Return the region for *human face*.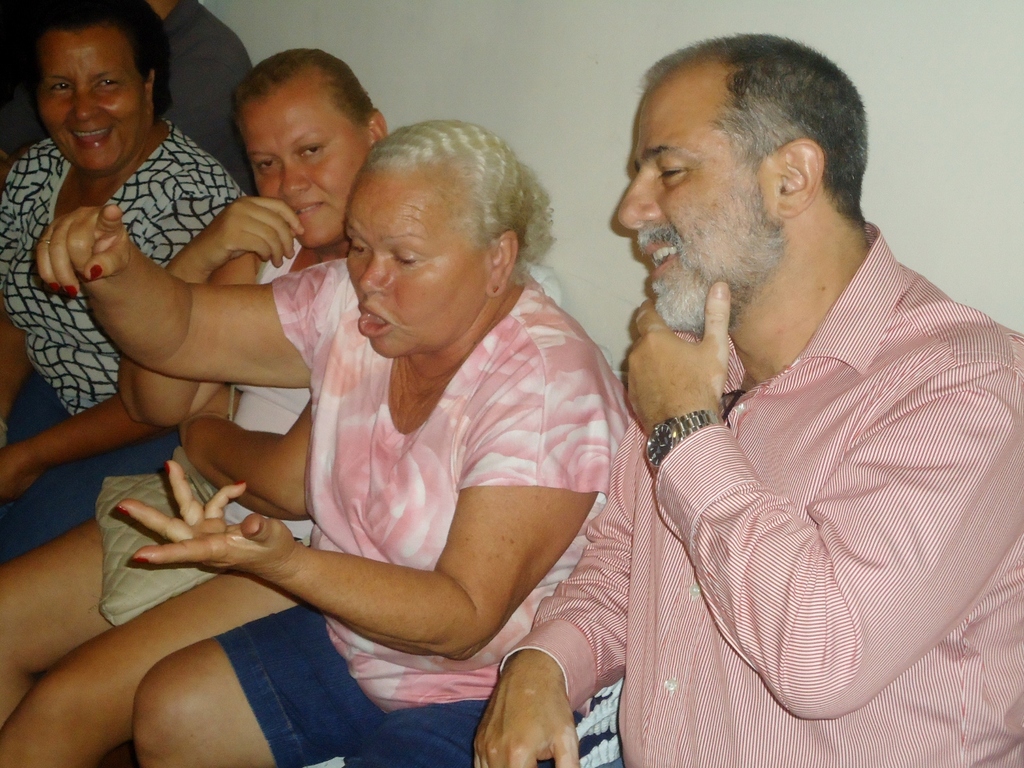
box(613, 90, 775, 321).
